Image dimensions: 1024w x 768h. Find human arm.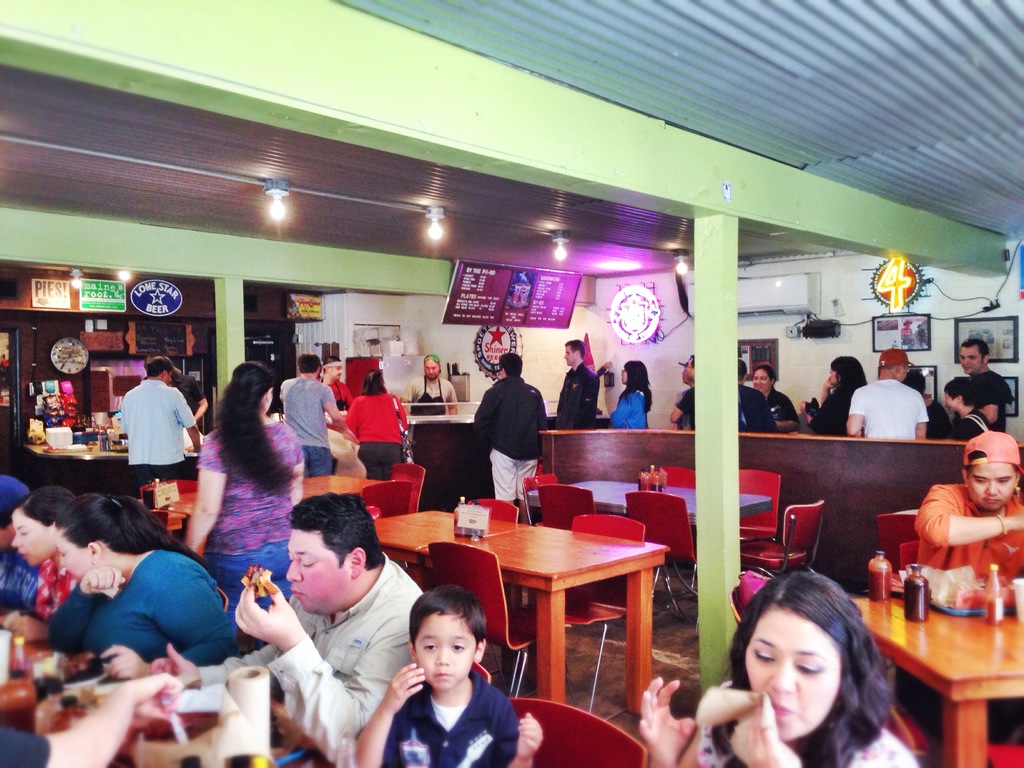
x1=445, y1=378, x2=460, y2=413.
